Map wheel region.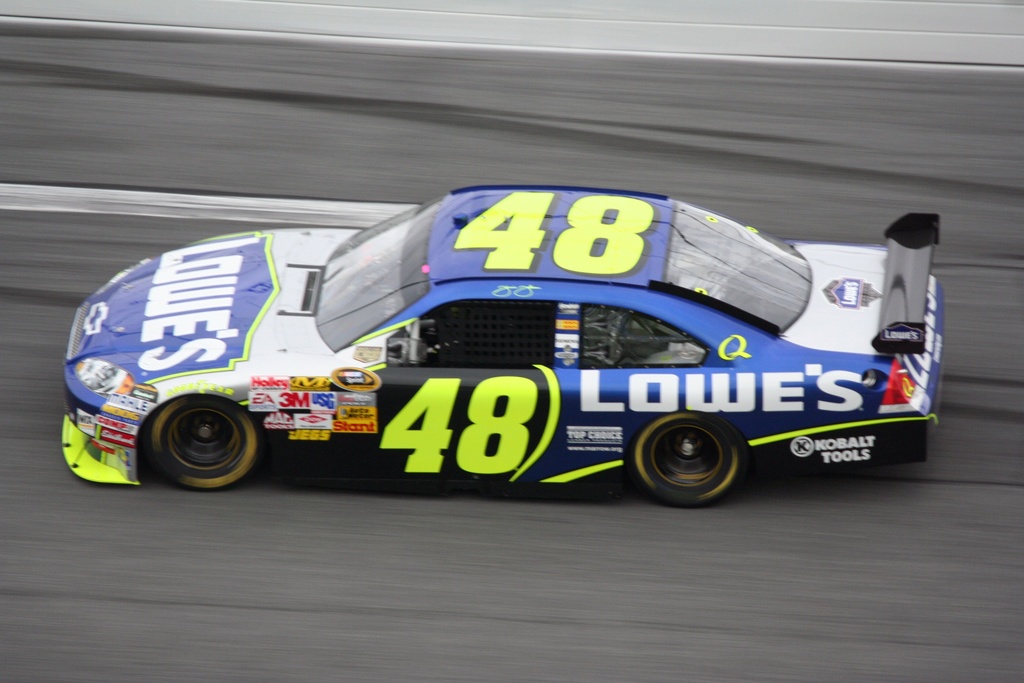
Mapped to l=147, t=399, r=259, b=493.
